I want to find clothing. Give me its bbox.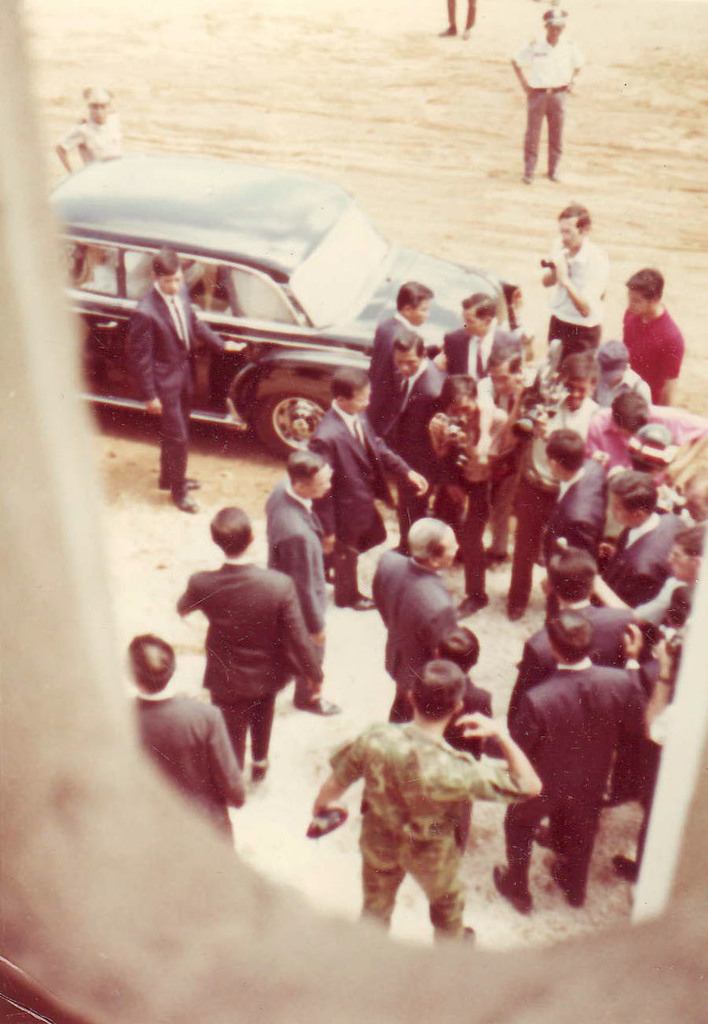
[540,230,614,341].
